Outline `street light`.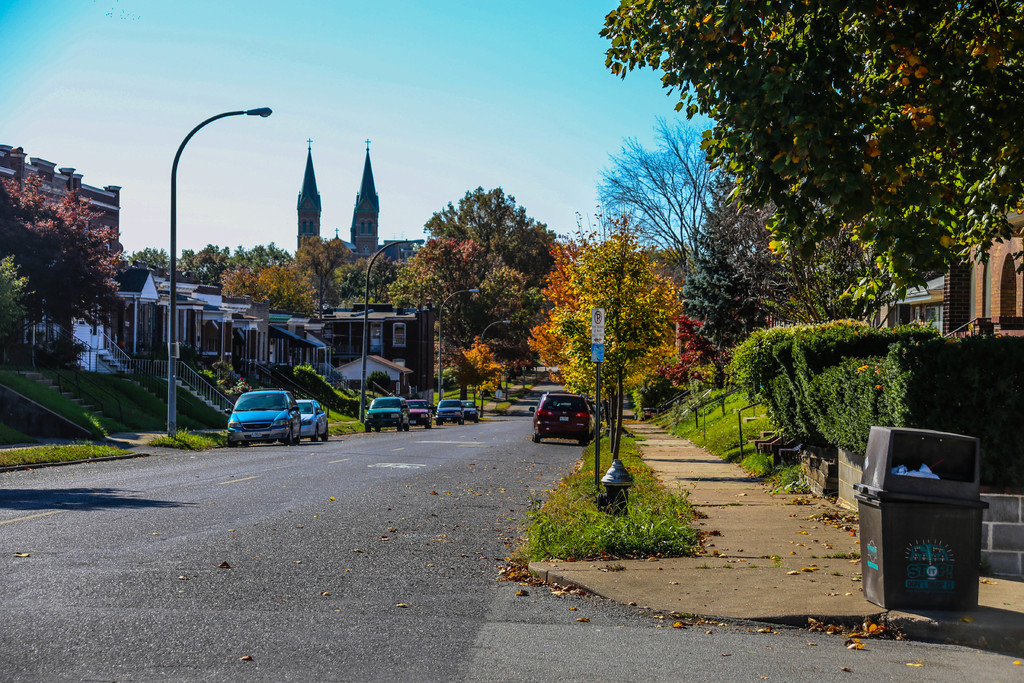
Outline: 359/238/429/428.
